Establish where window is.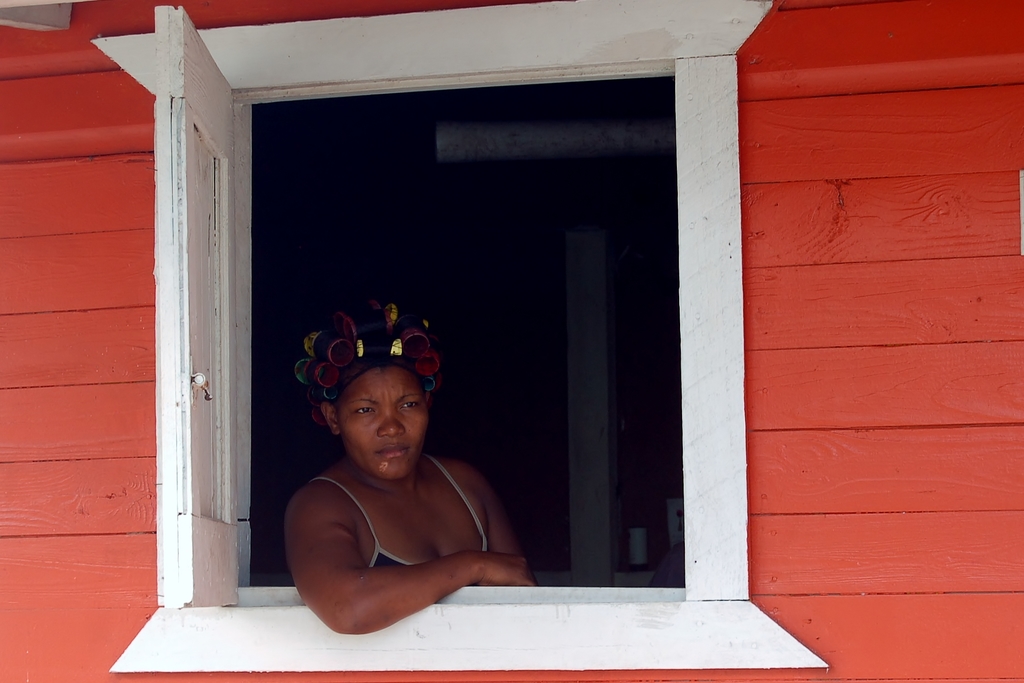
Established at region(162, 0, 721, 636).
